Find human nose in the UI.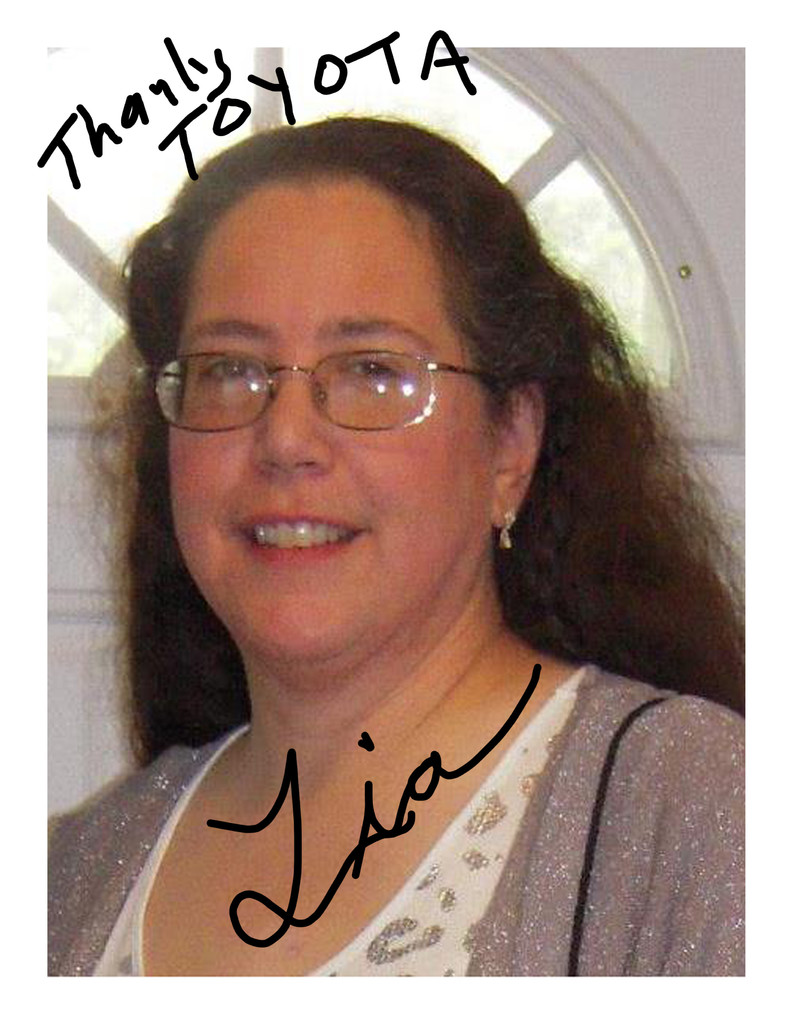
UI element at [246,362,332,479].
